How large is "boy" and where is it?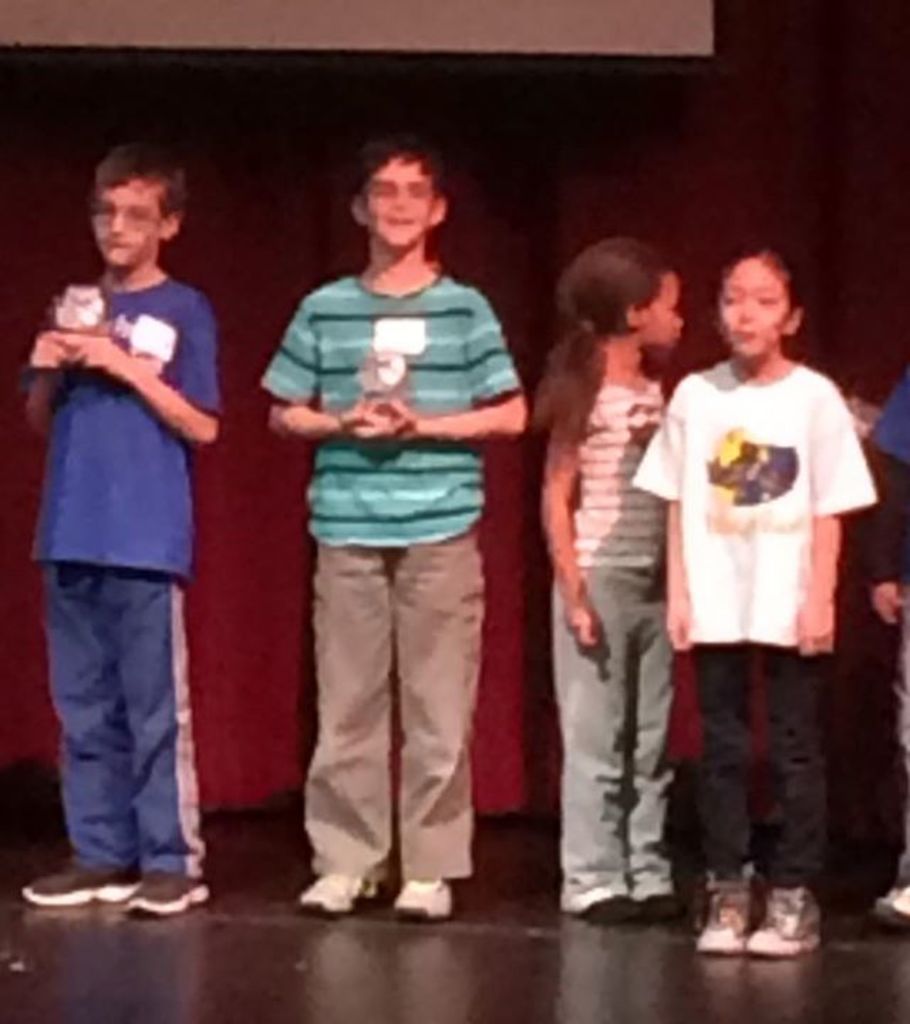
Bounding box: l=18, t=138, r=219, b=920.
